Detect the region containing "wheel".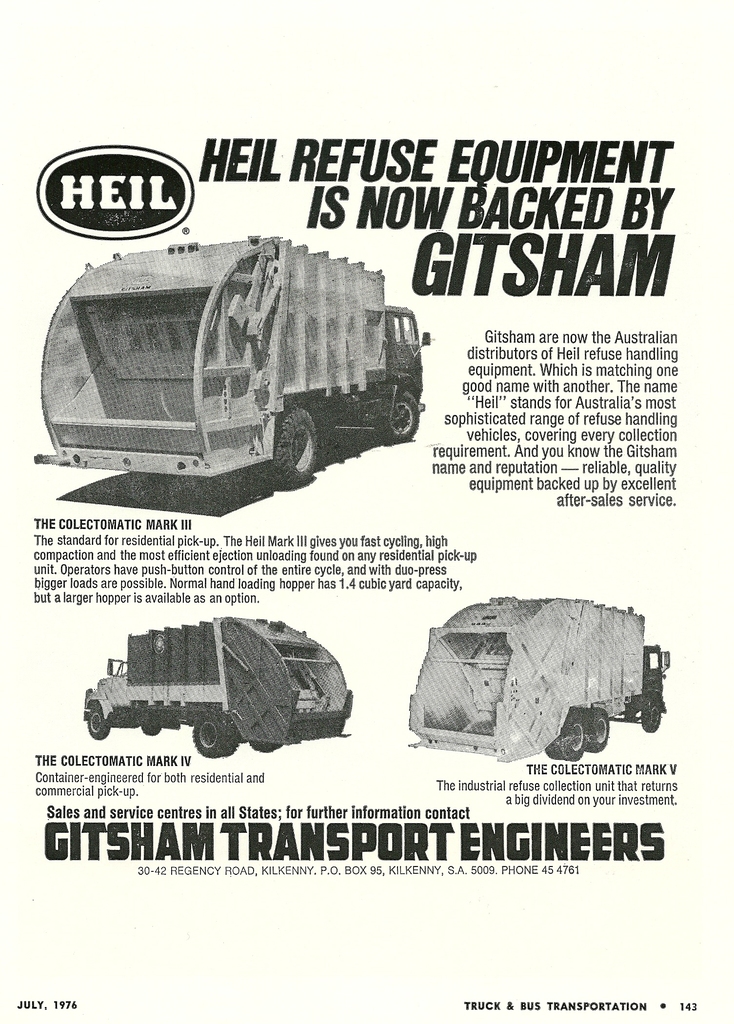
(left=266, top=402, right=319, bottom=483).
